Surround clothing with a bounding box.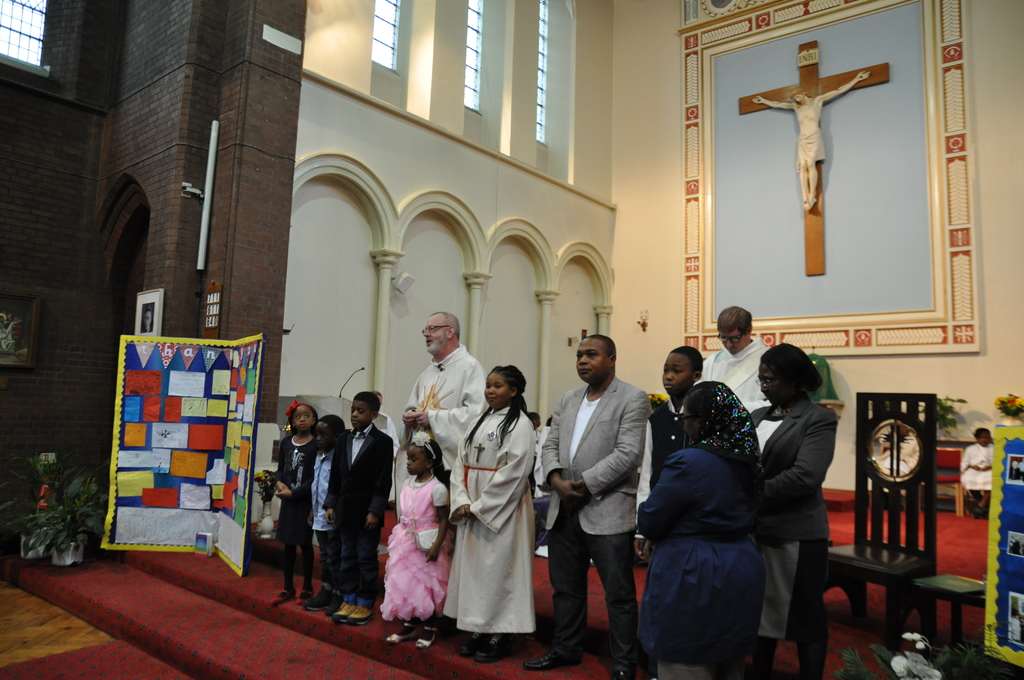
(402,340,488,474).
